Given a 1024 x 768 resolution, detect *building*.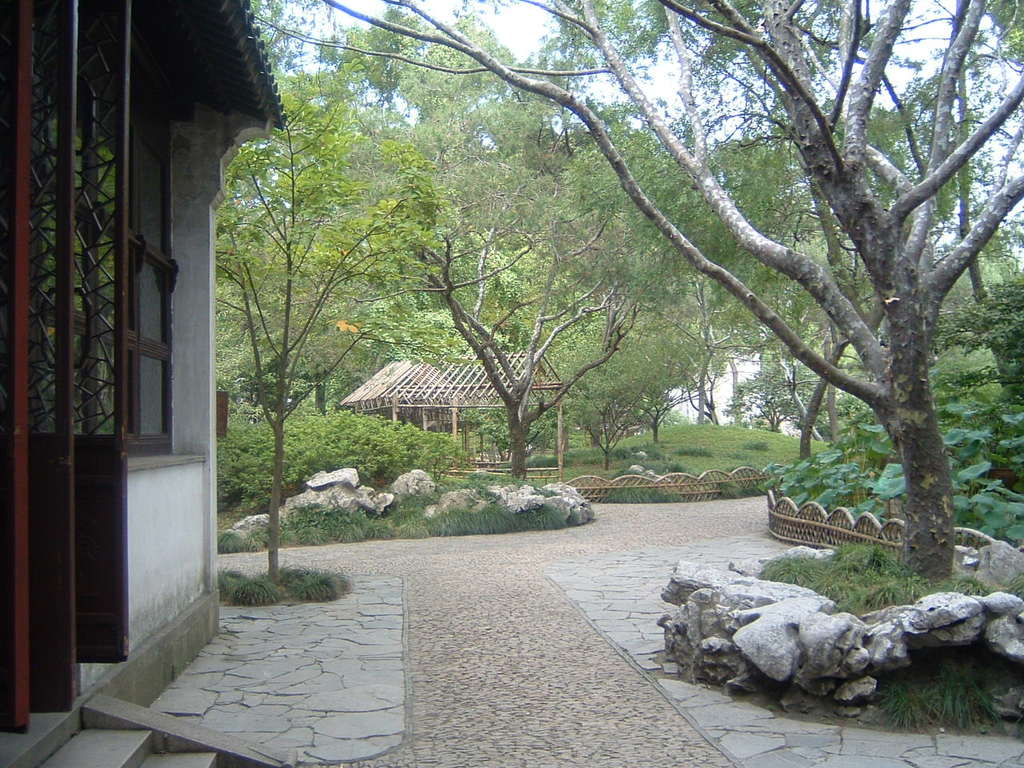
4, 0, 290, 766.
